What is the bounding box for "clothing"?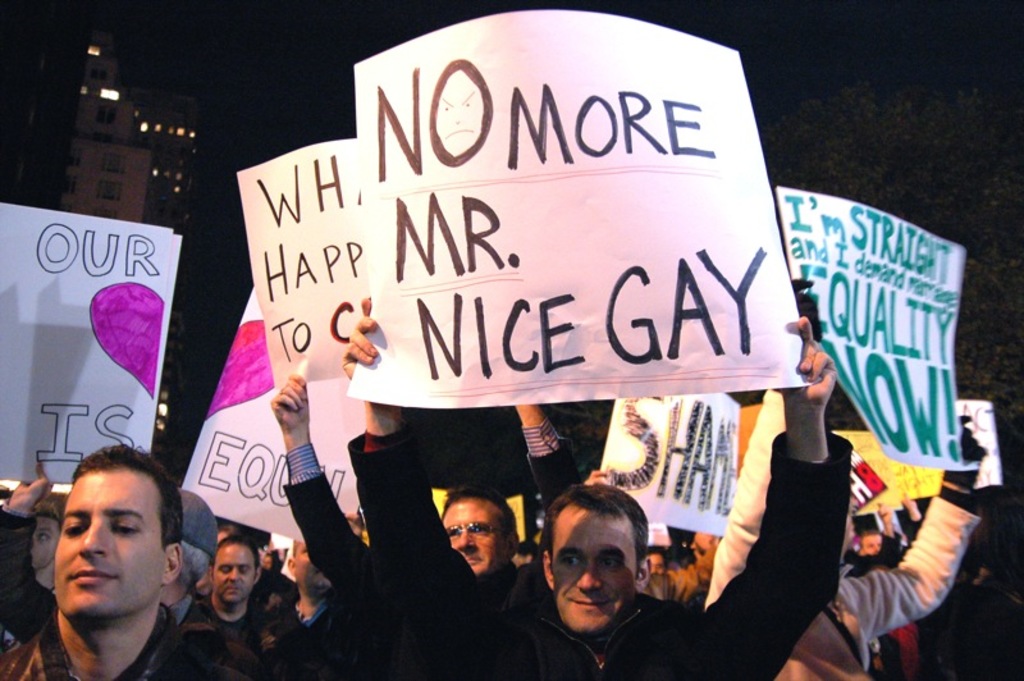
{"left": 342, "top": 420, "right": 859, "bottom": 680}.
